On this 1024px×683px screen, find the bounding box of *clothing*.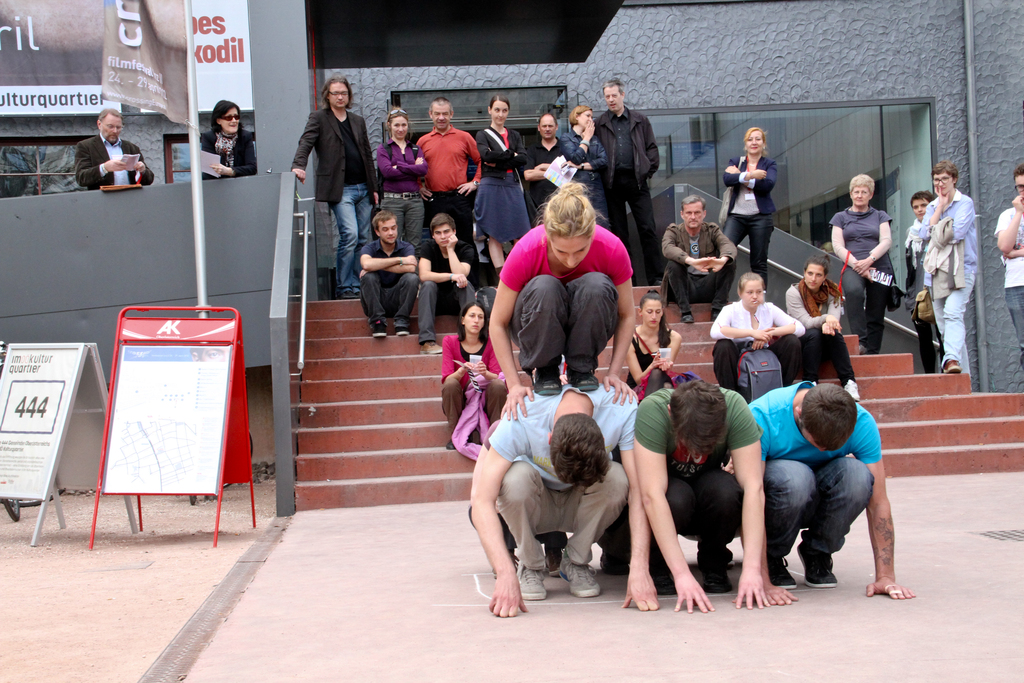
Bounding box: (x1=783, y1=278, x2=855, y2=383).
